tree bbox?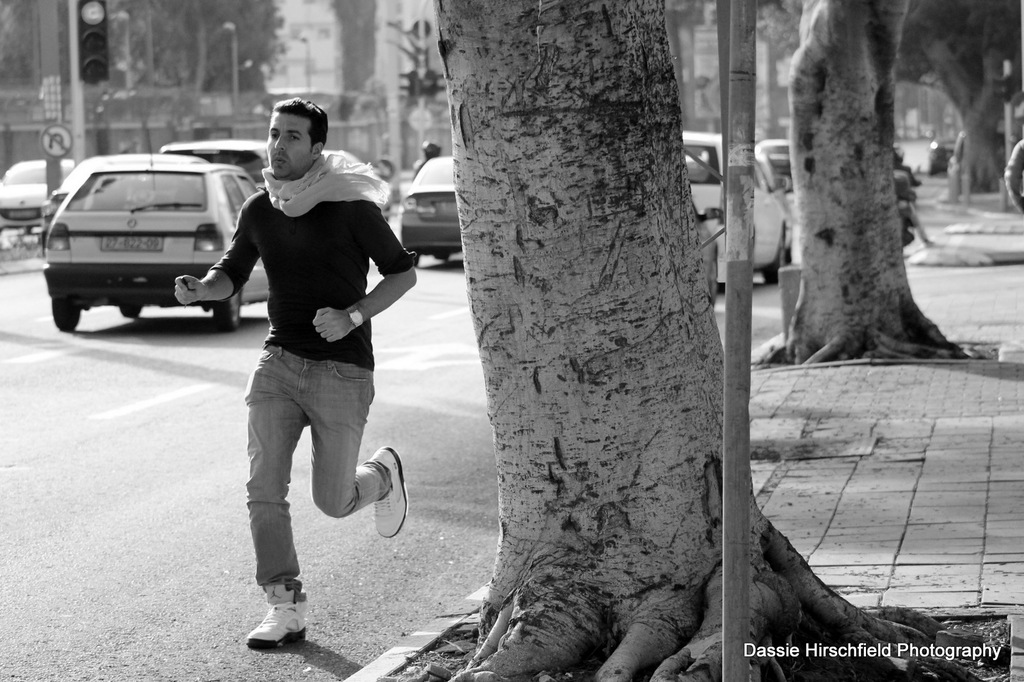
[897, 0, 1021, 199]
